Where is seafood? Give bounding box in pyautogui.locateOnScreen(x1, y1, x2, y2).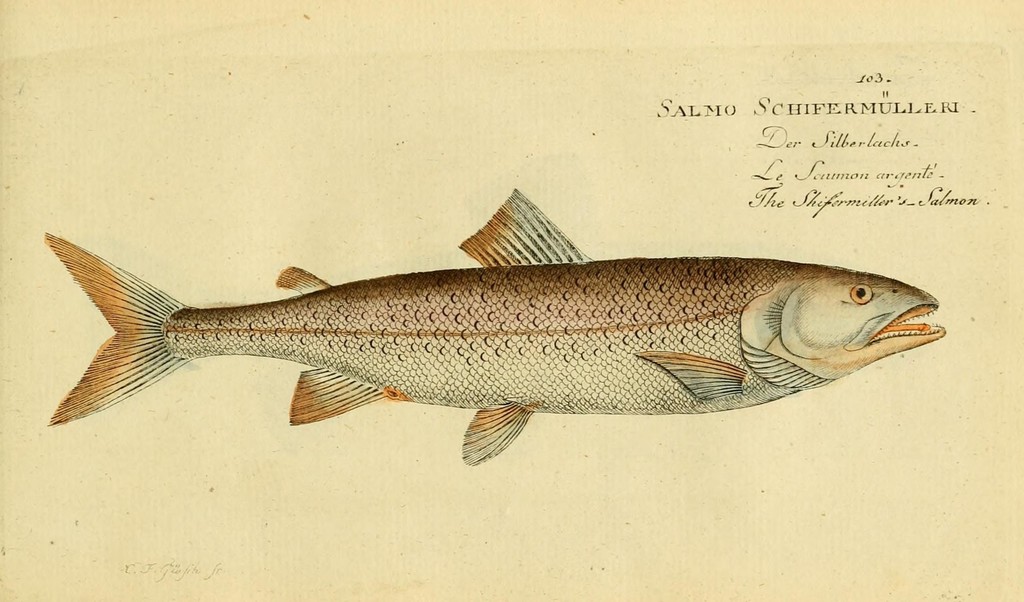
pyautogui.locateOnScreen(38, 188, 947, 468).
